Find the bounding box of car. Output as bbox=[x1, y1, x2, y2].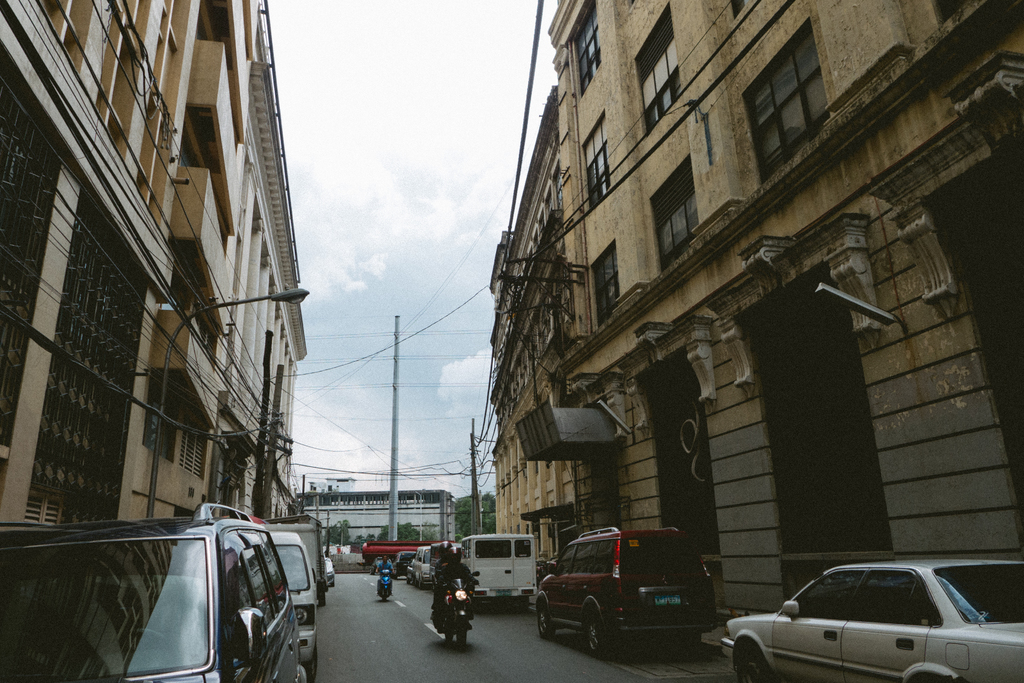
bbox=[722, 561, 1023, 682].
